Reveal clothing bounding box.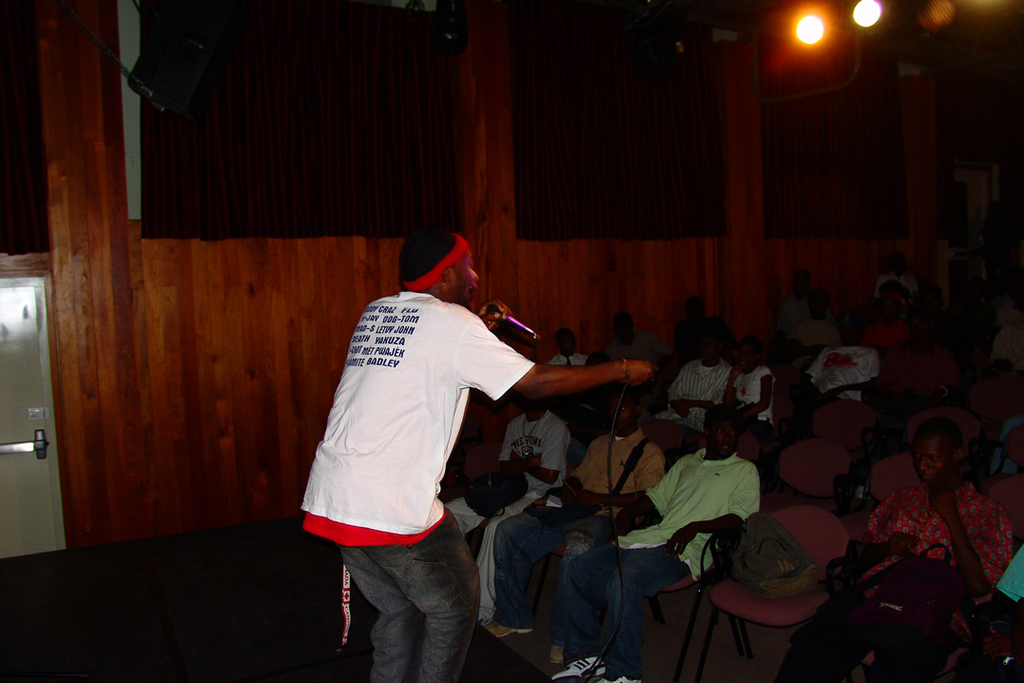
Revealed: [left=654, top=361, right=731, bottom=436].
